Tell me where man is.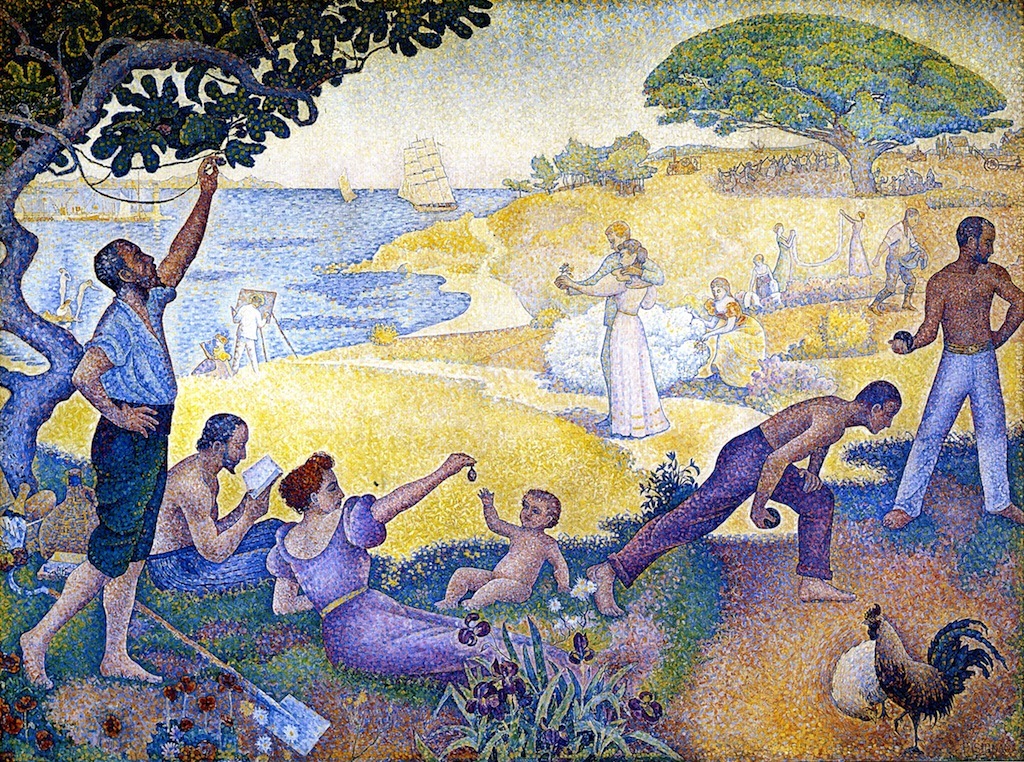
man is at x1=145 y1=413 x2=289 y2=591.
